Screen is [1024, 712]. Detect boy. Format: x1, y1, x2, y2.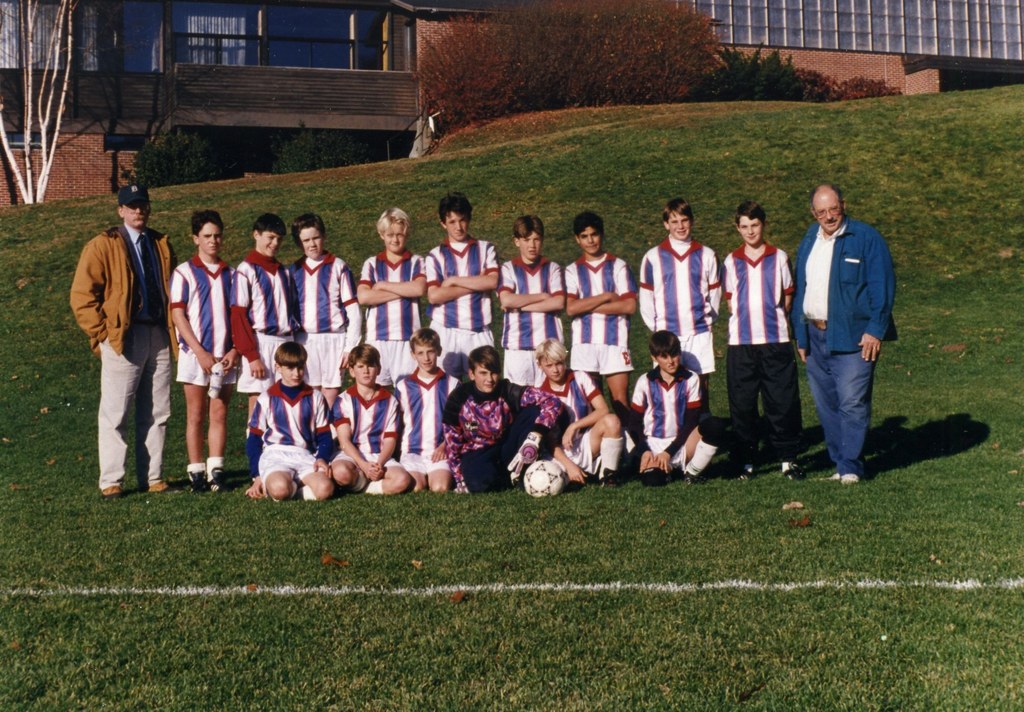
440, 343, 563, 492.
